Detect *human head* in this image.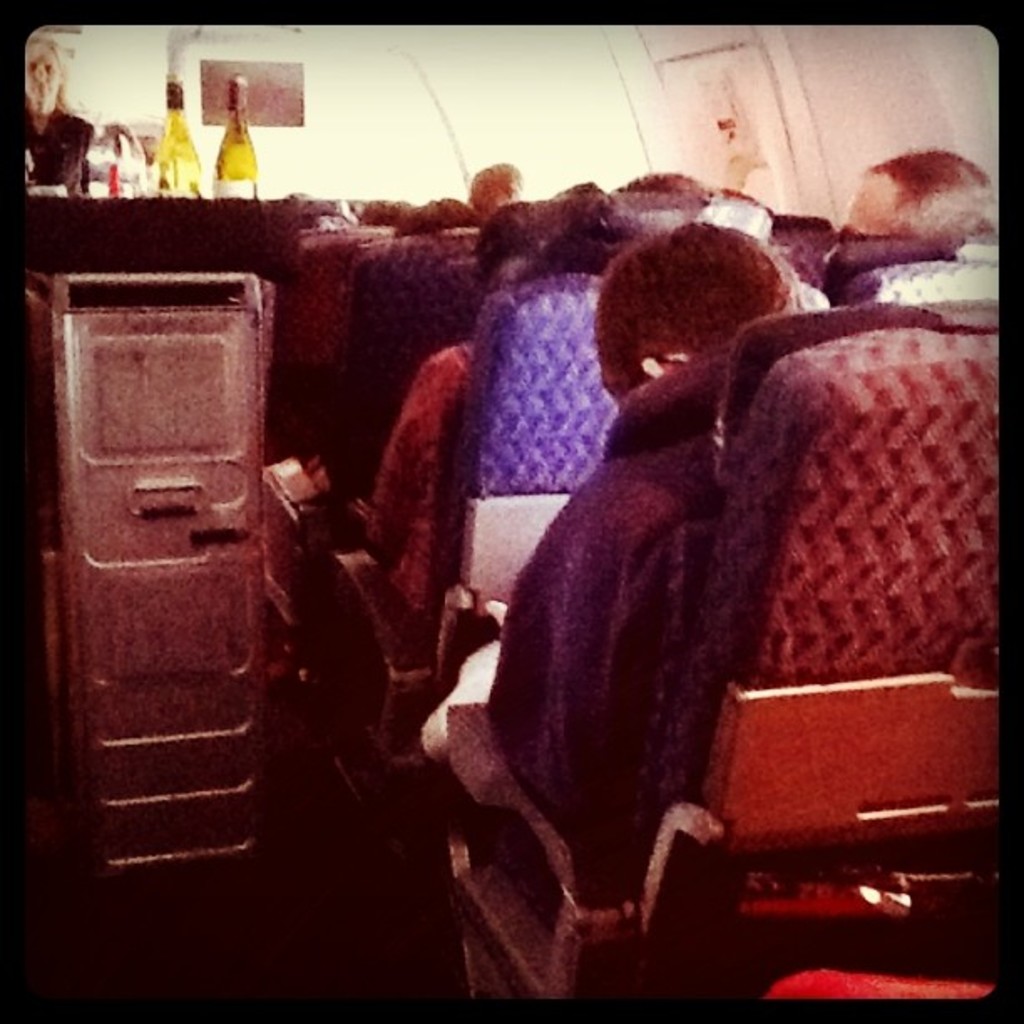
Detection: Rect(830, 146, 992, 276).
